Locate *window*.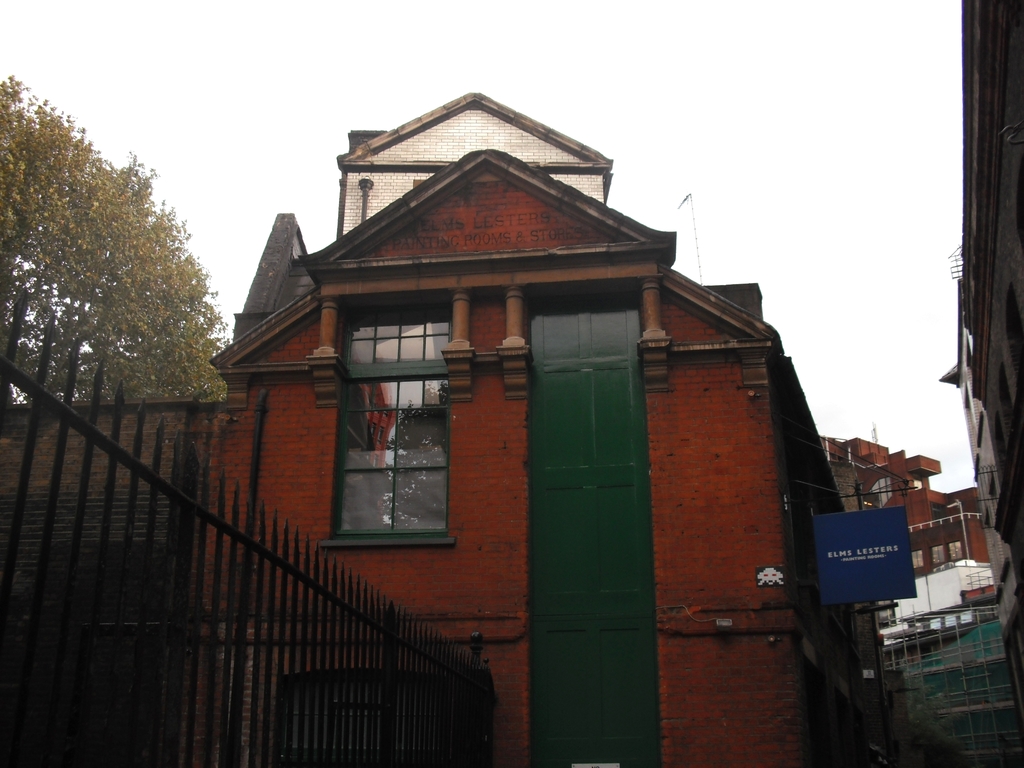
Bounding box: (945, 542, 963, 564).
